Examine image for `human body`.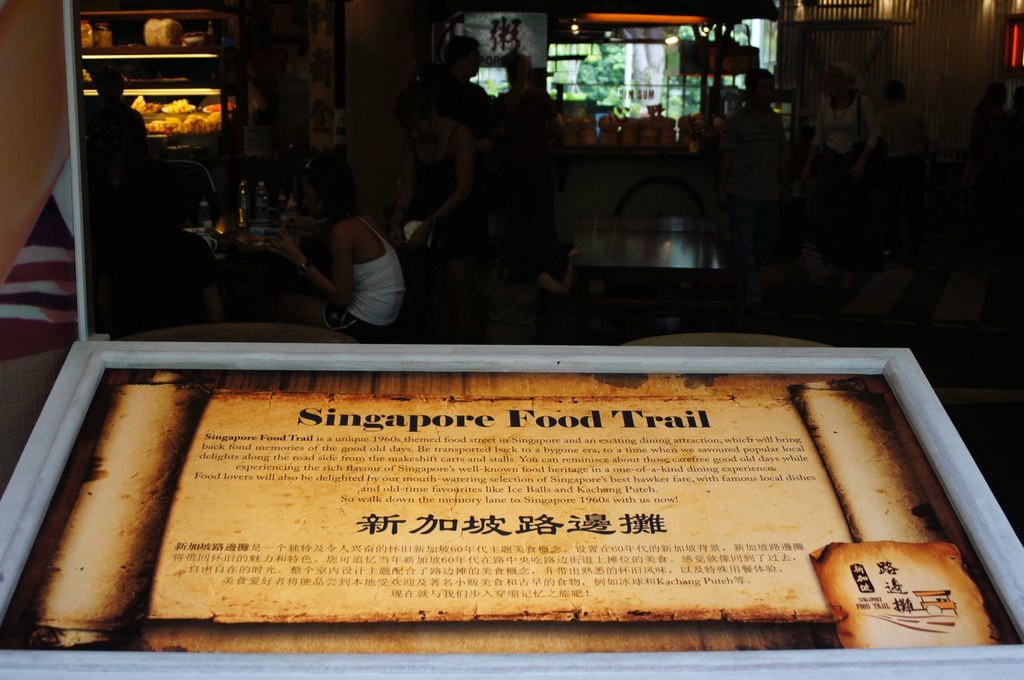
Examination result: BBox(724, 71, 796, 289).
